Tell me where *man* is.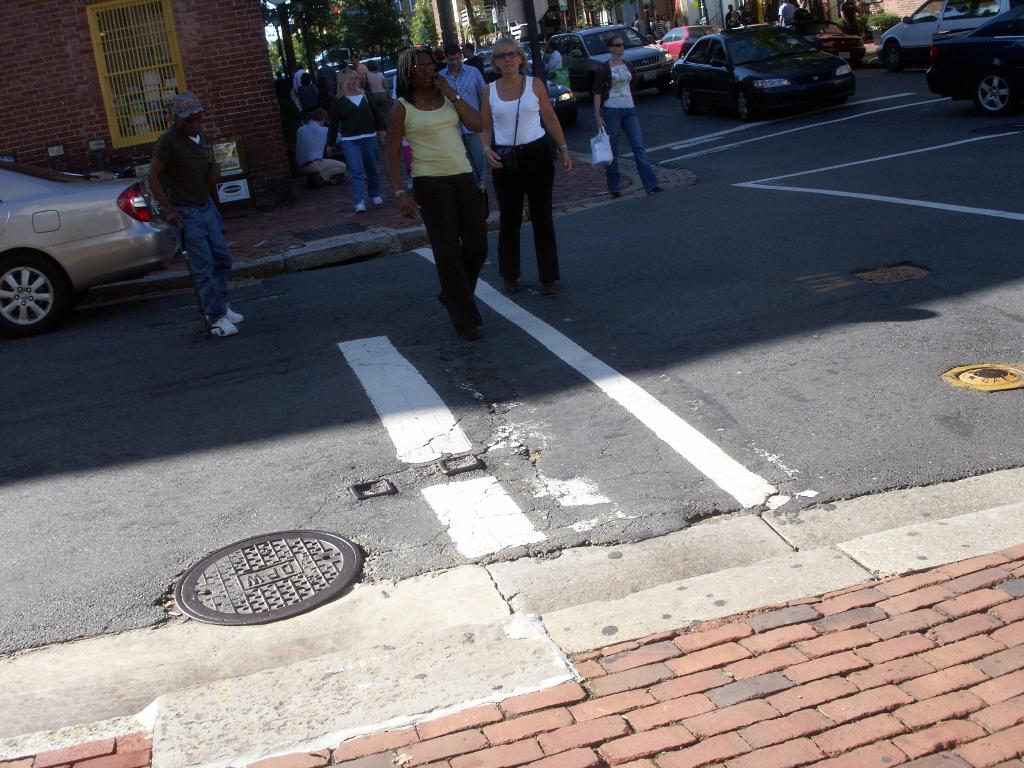
*man* is at <region>724, 4, 739, 25</region>.
